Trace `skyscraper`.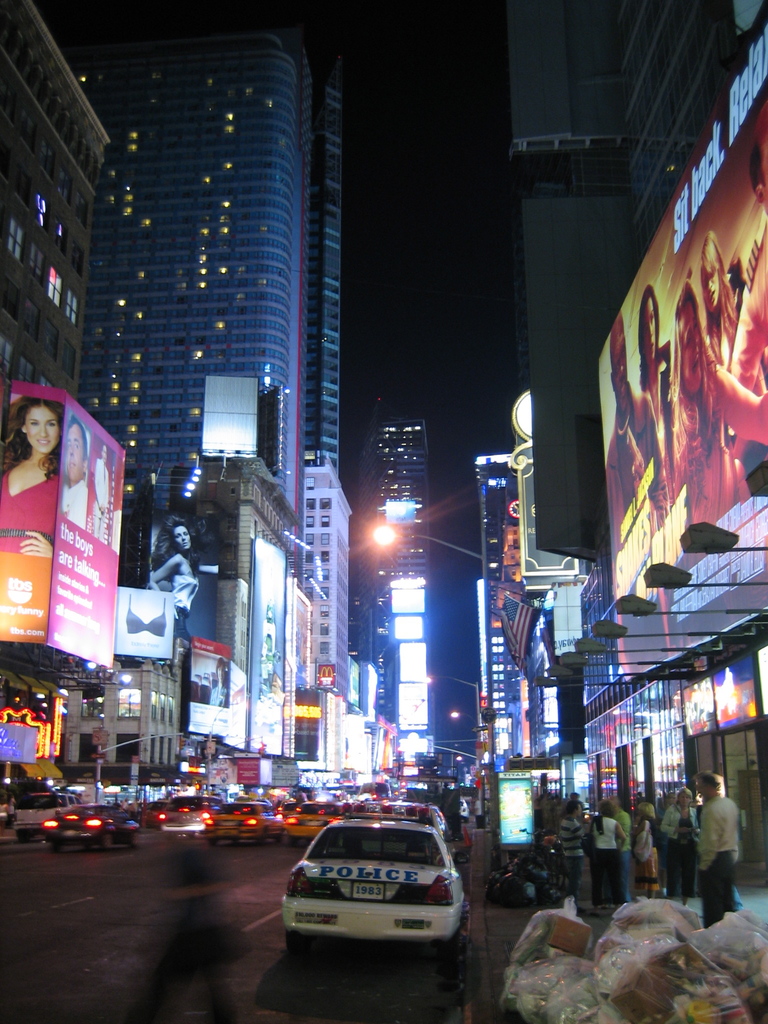
Traced to {"x1": 486, "y1": 0, "x2": 767, "y2": 886}.
